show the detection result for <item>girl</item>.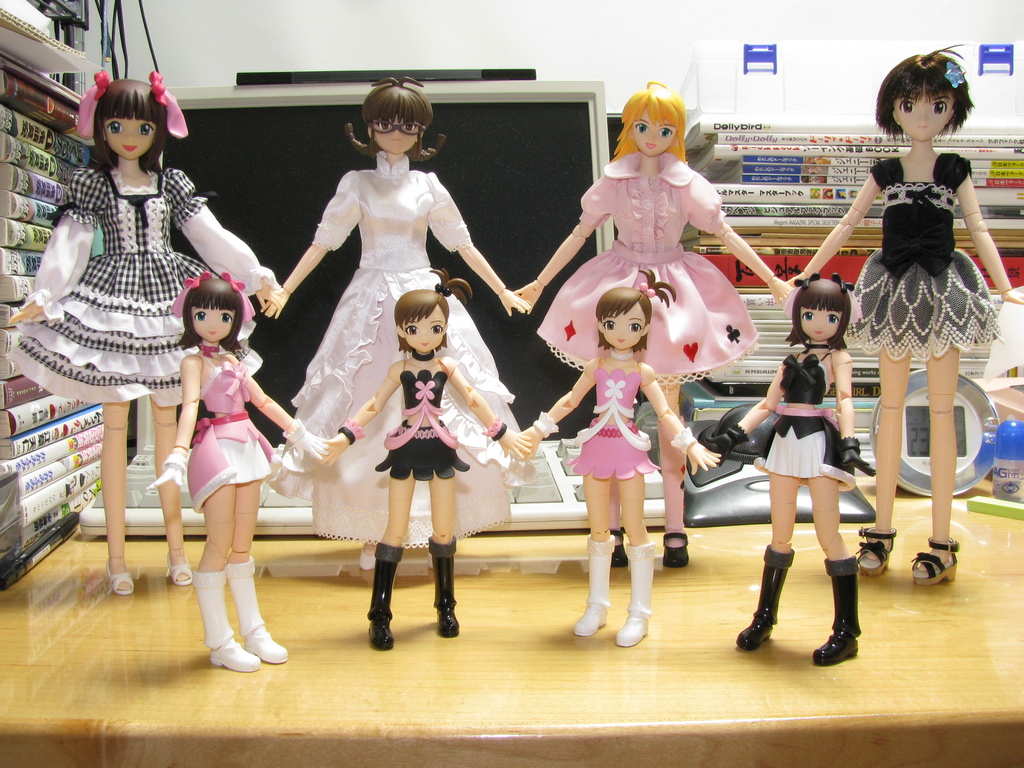
<box>148,278,340,666</box>.
